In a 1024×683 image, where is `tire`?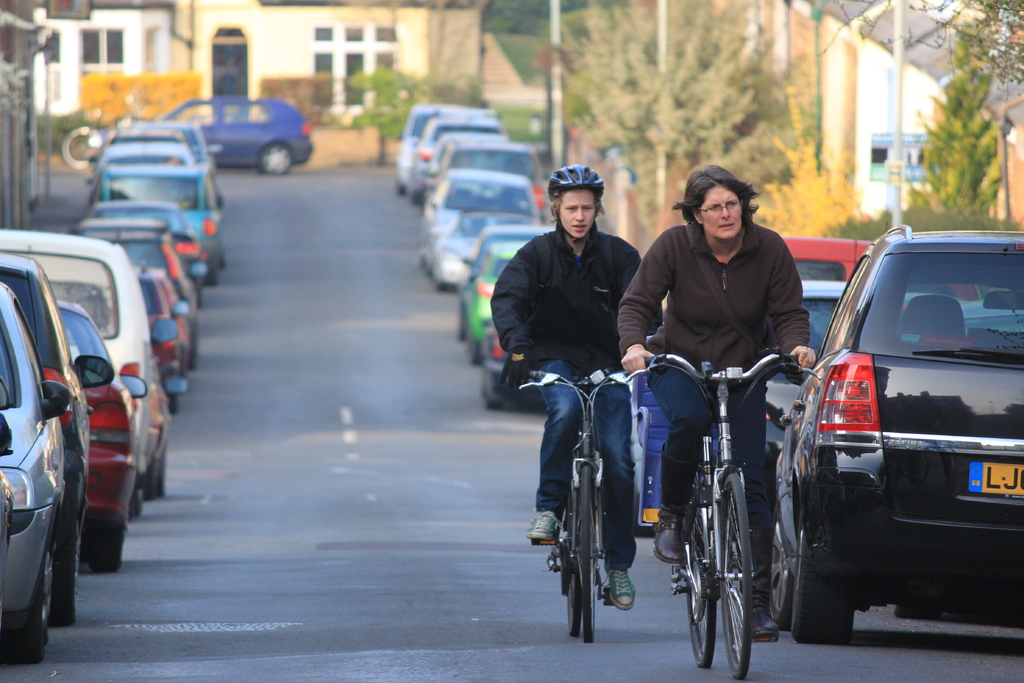
[left=458, top=302, right=467, bottom=338].
